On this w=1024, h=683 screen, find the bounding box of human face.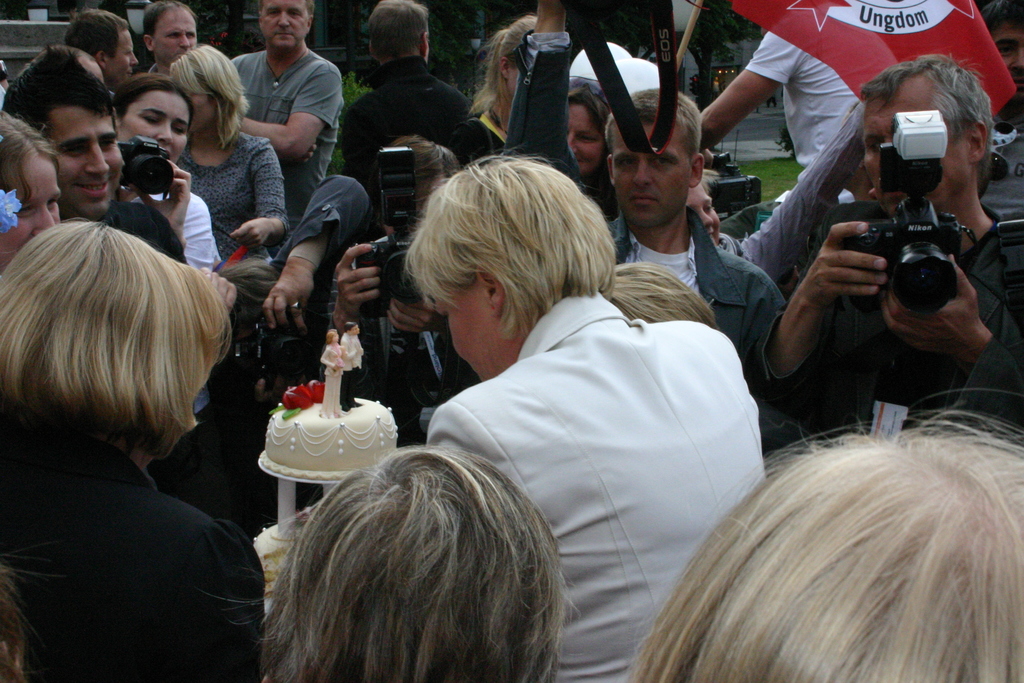
Bounding box: BBox(125, 88, 190, 163).
